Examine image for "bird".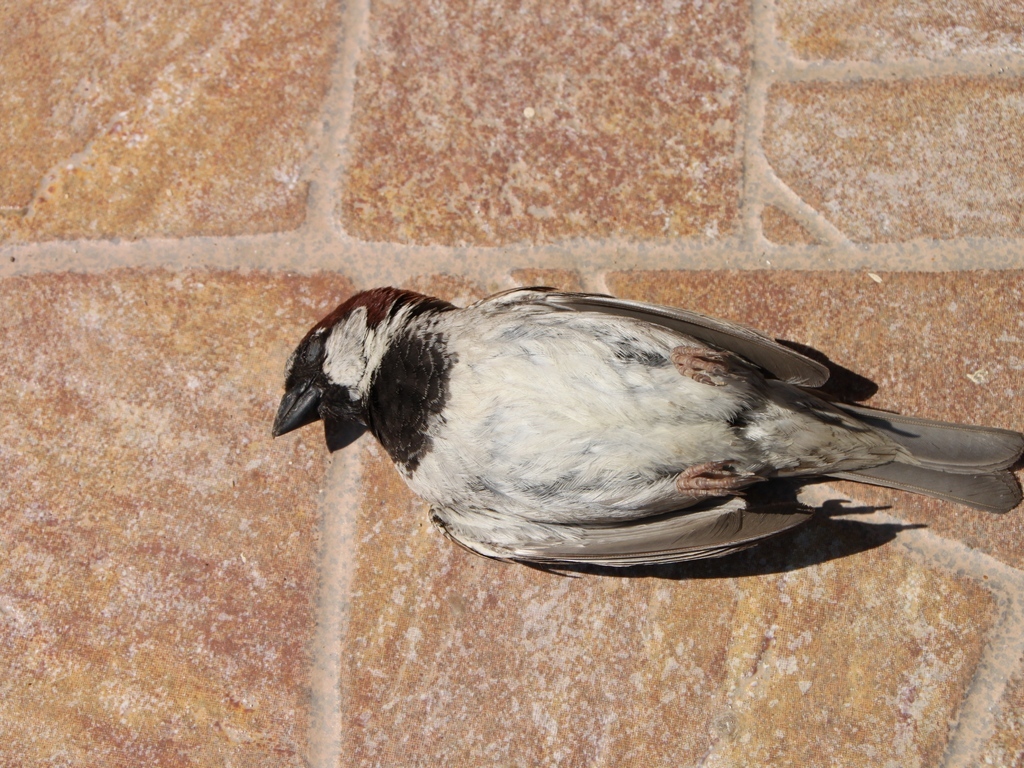
Examination result: <region>274, 288, 978, 595</region>.
